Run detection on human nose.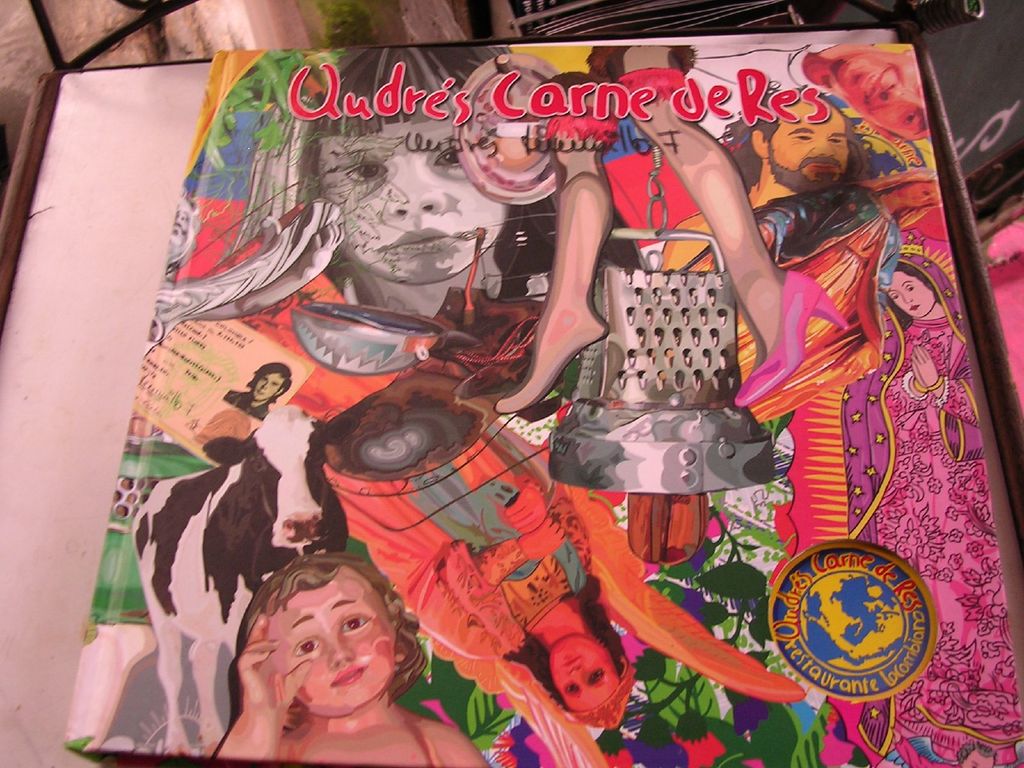
Result: box=[900, 291, 913, 304].
